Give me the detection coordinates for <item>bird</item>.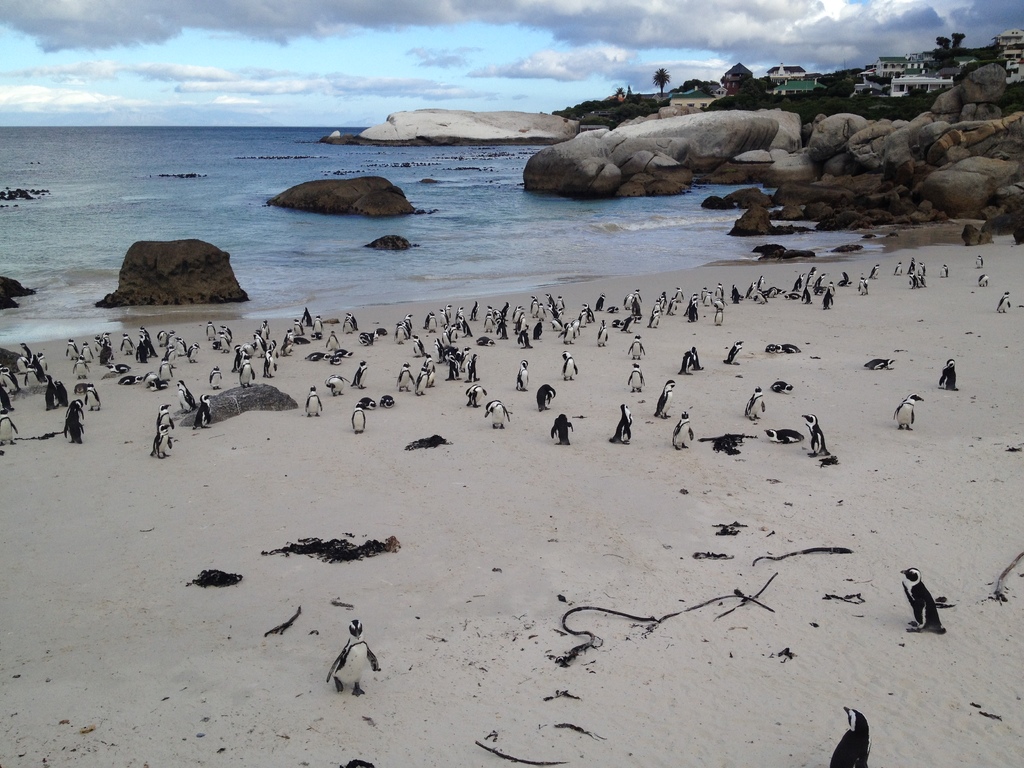
crop(403, 312, 413, 330).
